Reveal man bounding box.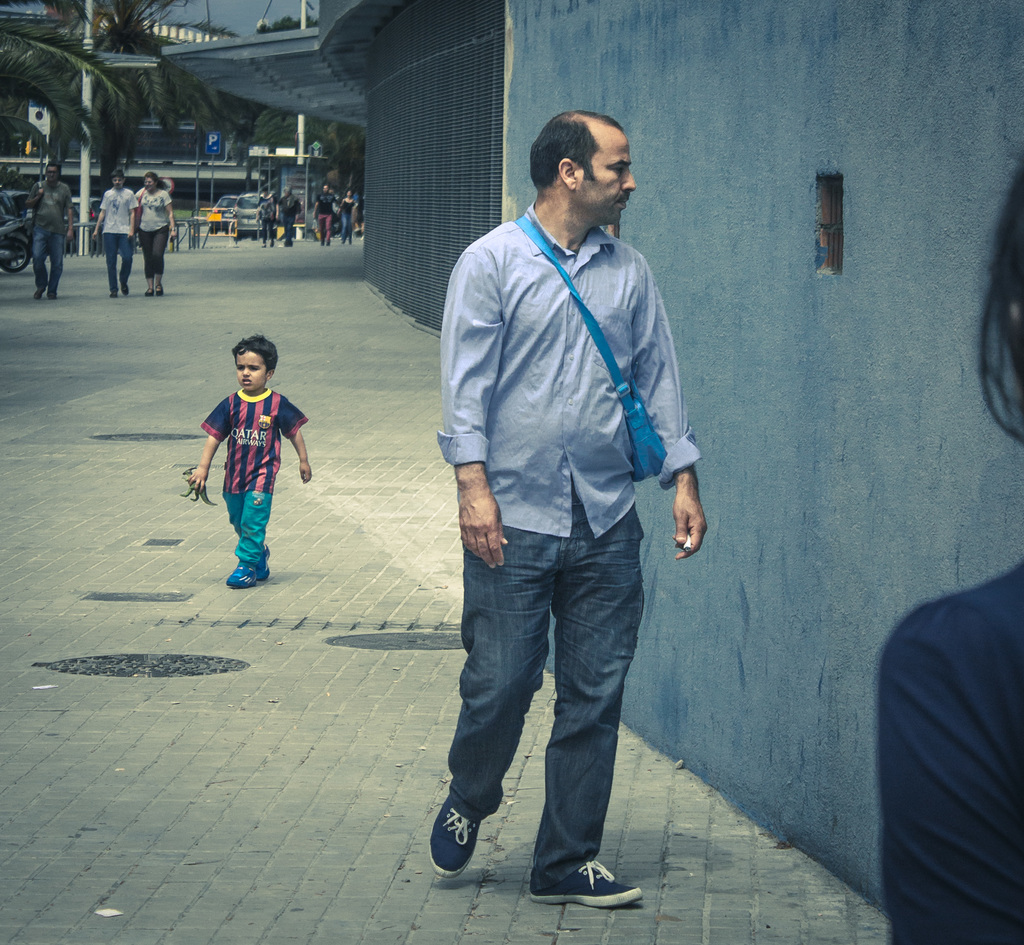
Revealed: 21/167/72/302.
